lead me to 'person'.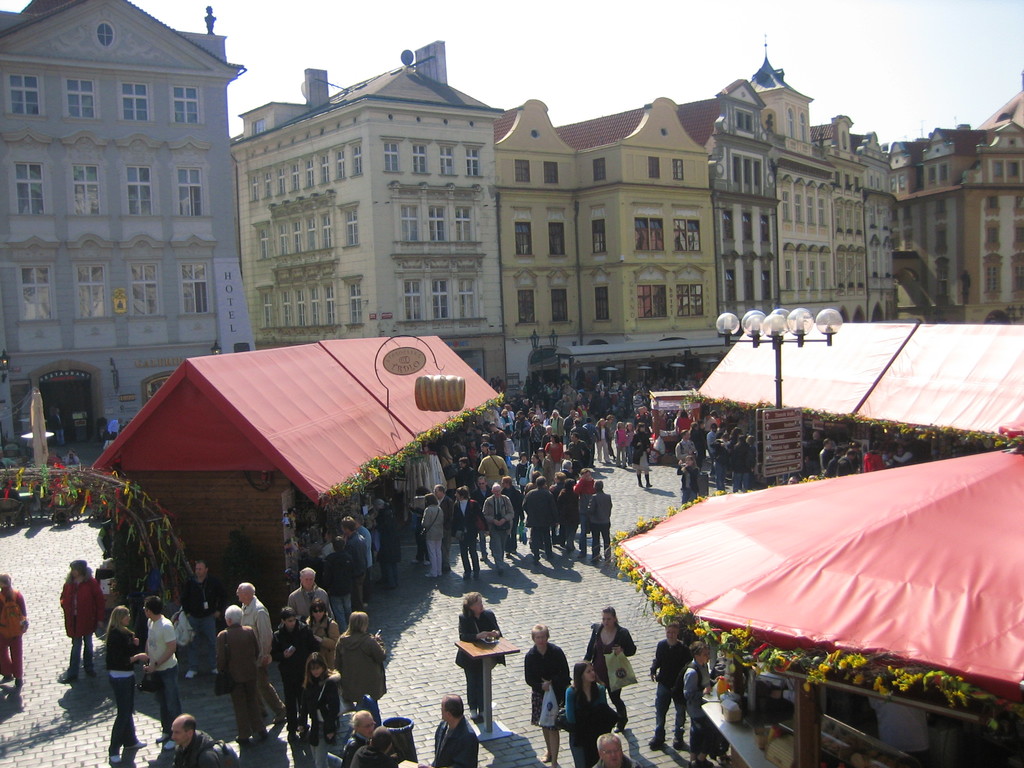
Lead to <bbox>563, 657, 613, 767</bbox>.
